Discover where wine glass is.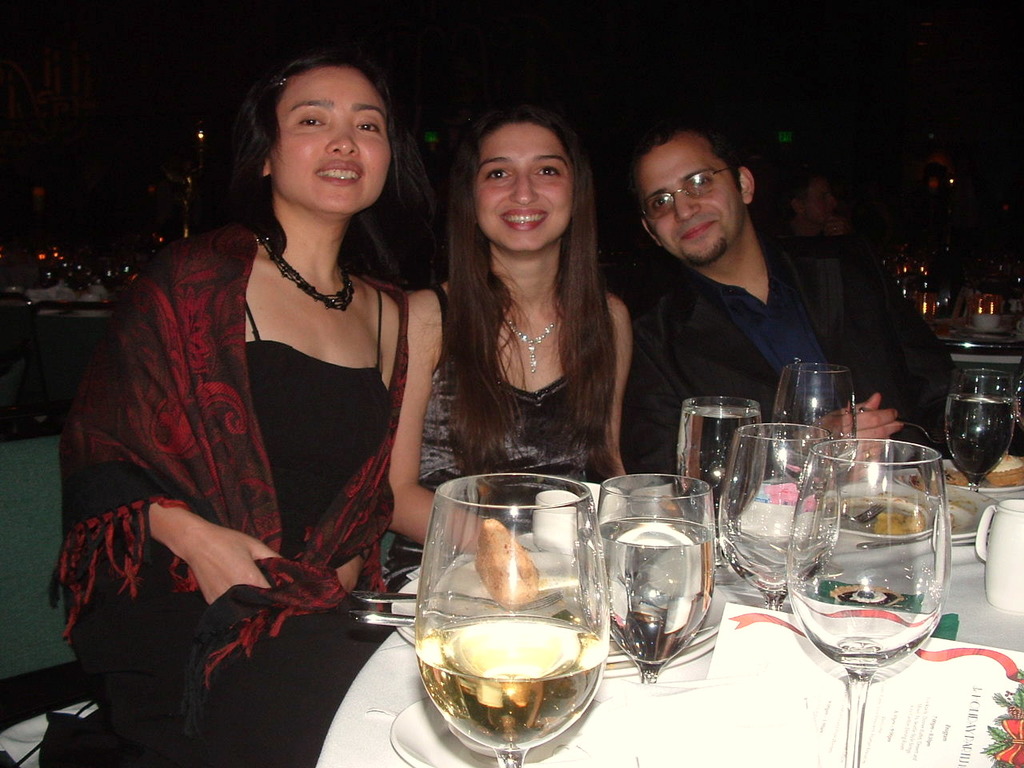
Discovered at <box>586,470,718,686</box>.
